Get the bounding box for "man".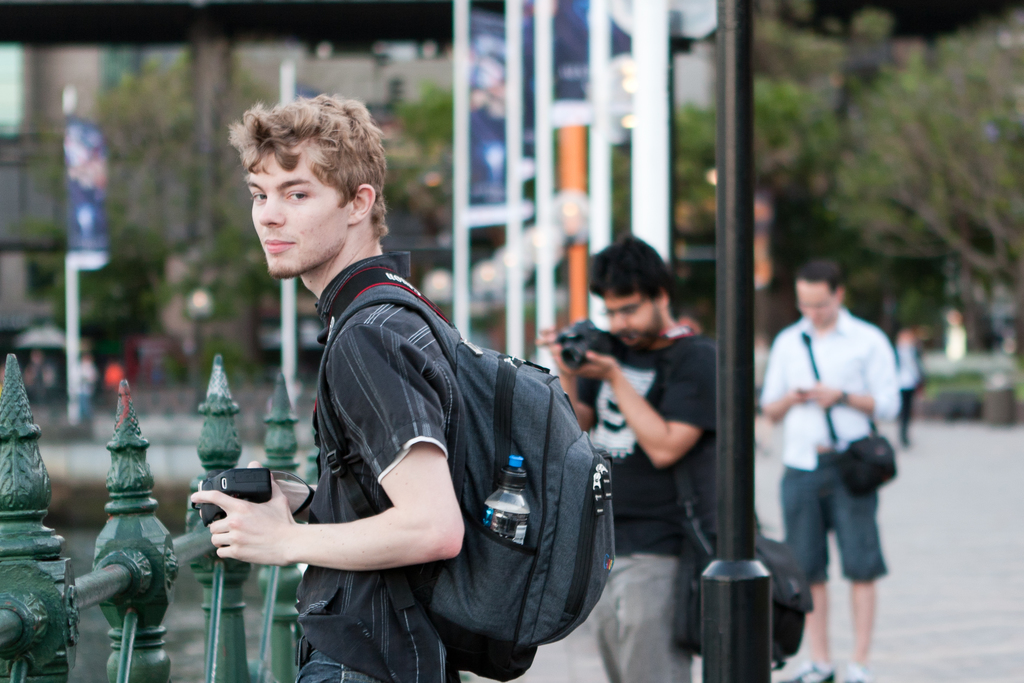
detection(188, 92, 476, 682).
